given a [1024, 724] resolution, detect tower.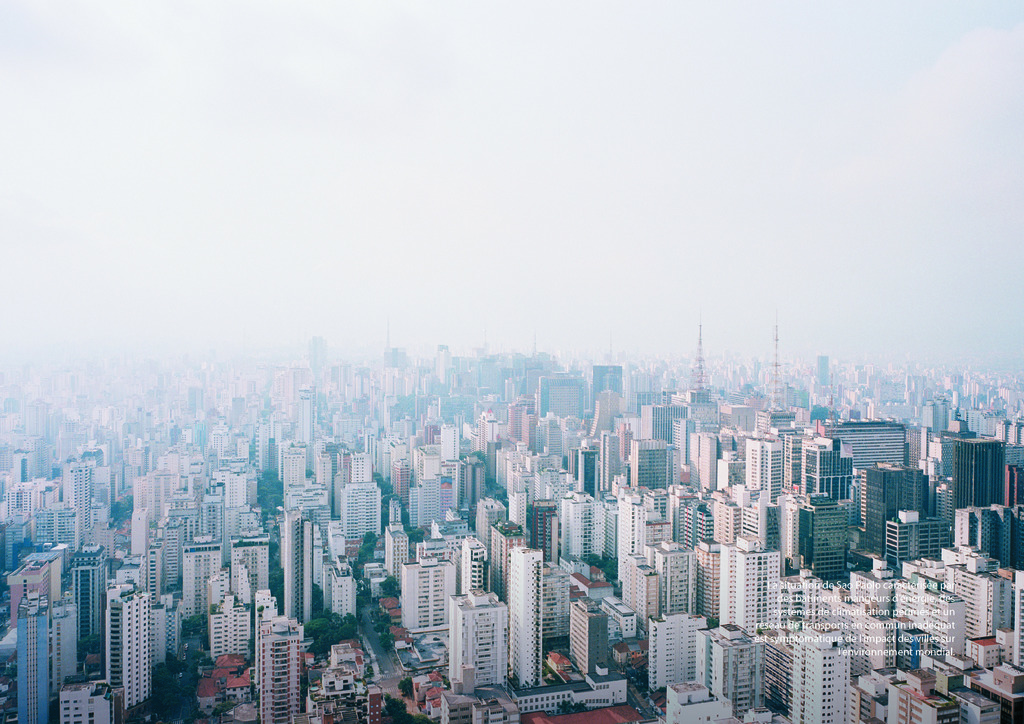
detection(748, 434, 785, 503).
